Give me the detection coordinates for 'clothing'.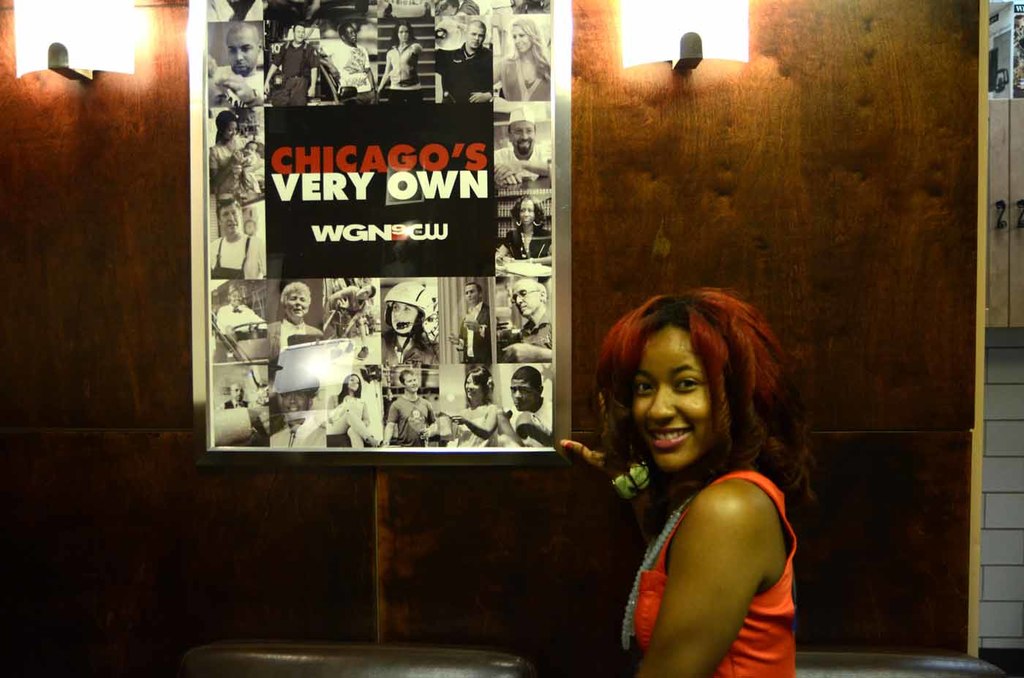
bbox=[384, 389, 438, 448].
